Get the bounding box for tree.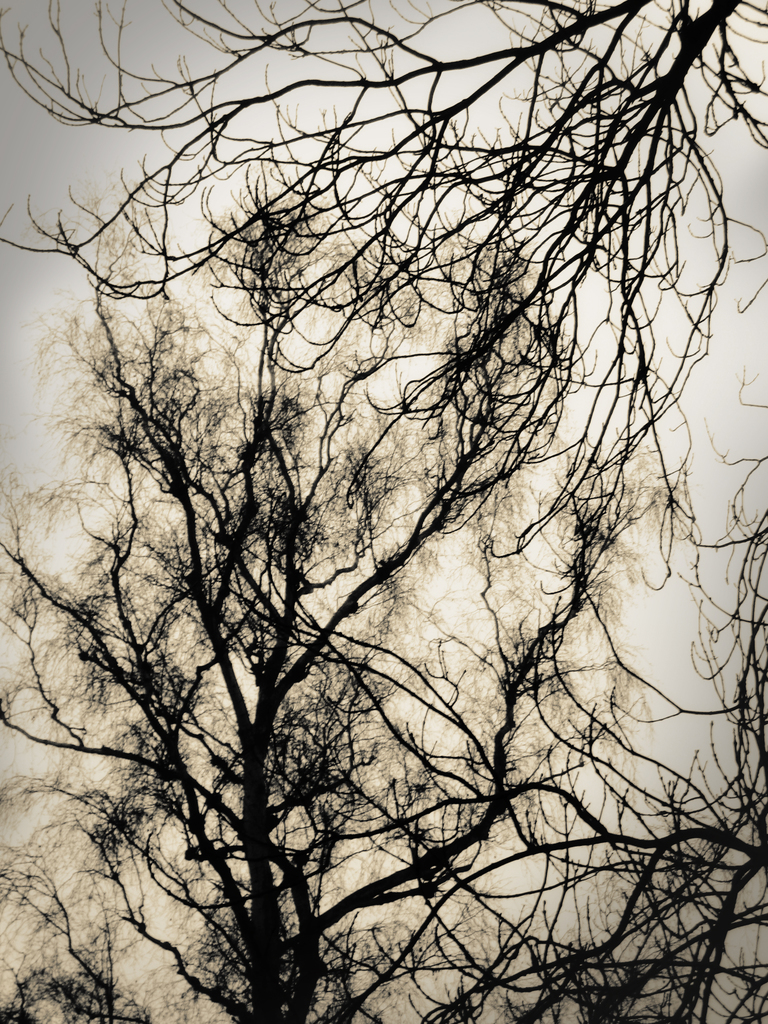
bbox(0, 0, 767, 1023).
